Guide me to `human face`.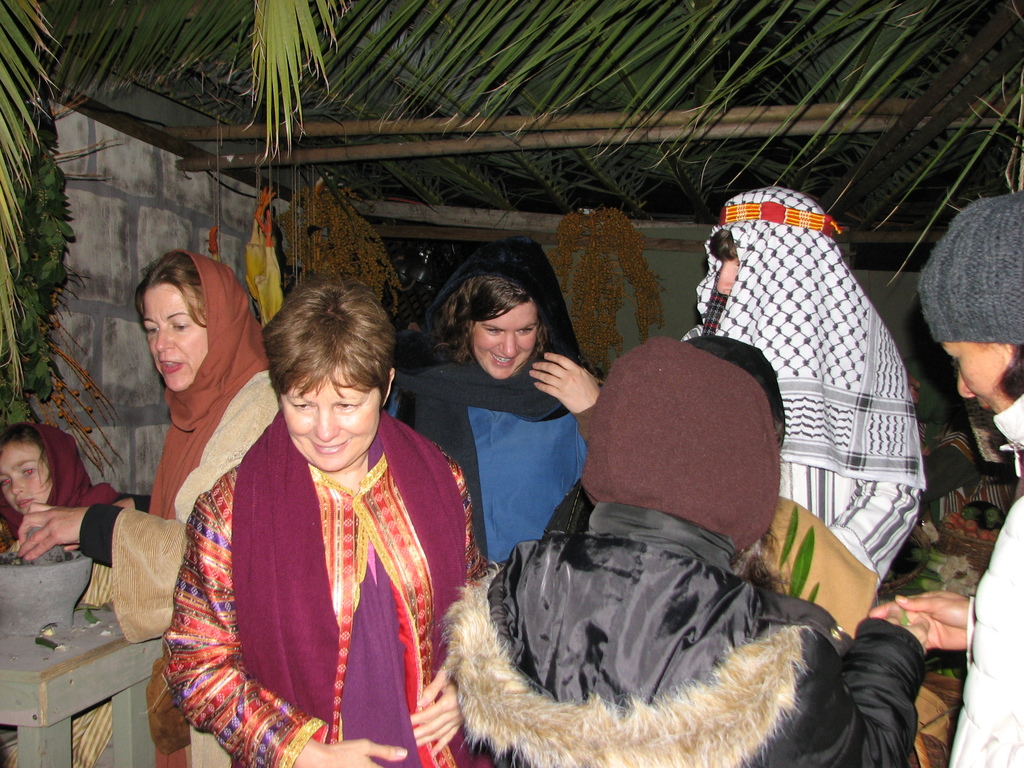
Guidance: {"x1": 0, "y1": 445, "x2": 54, "y2": 527}.
